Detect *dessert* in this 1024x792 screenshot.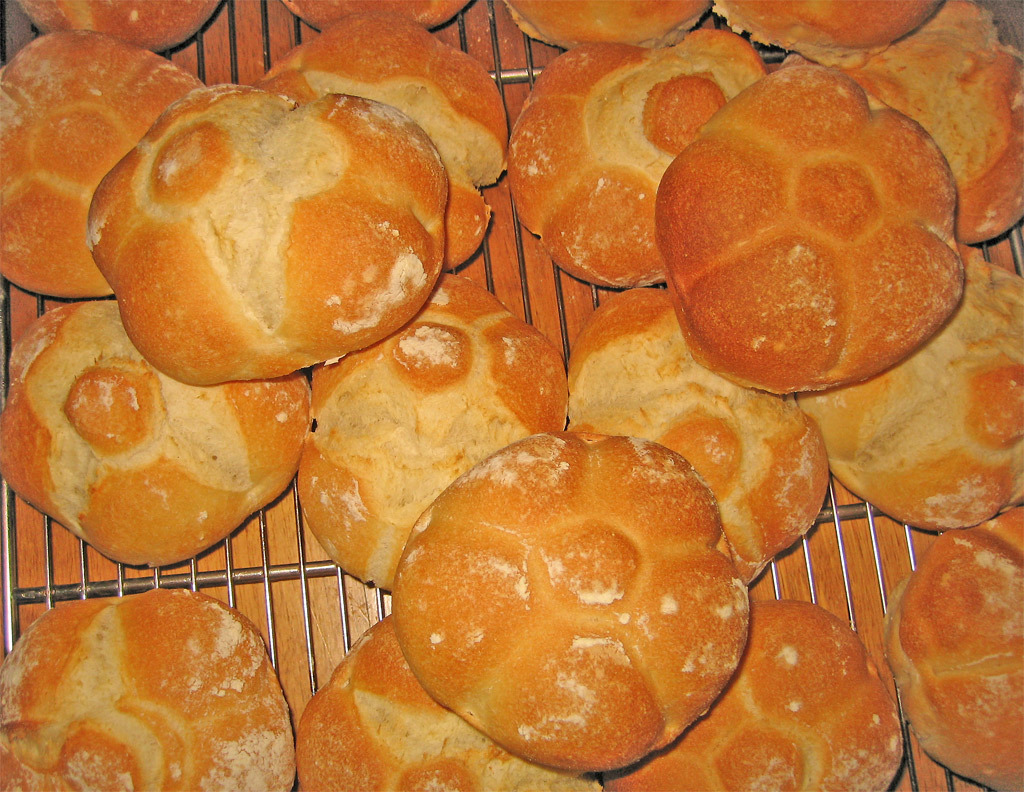
Detection: region(0, 590, 293, 791).
